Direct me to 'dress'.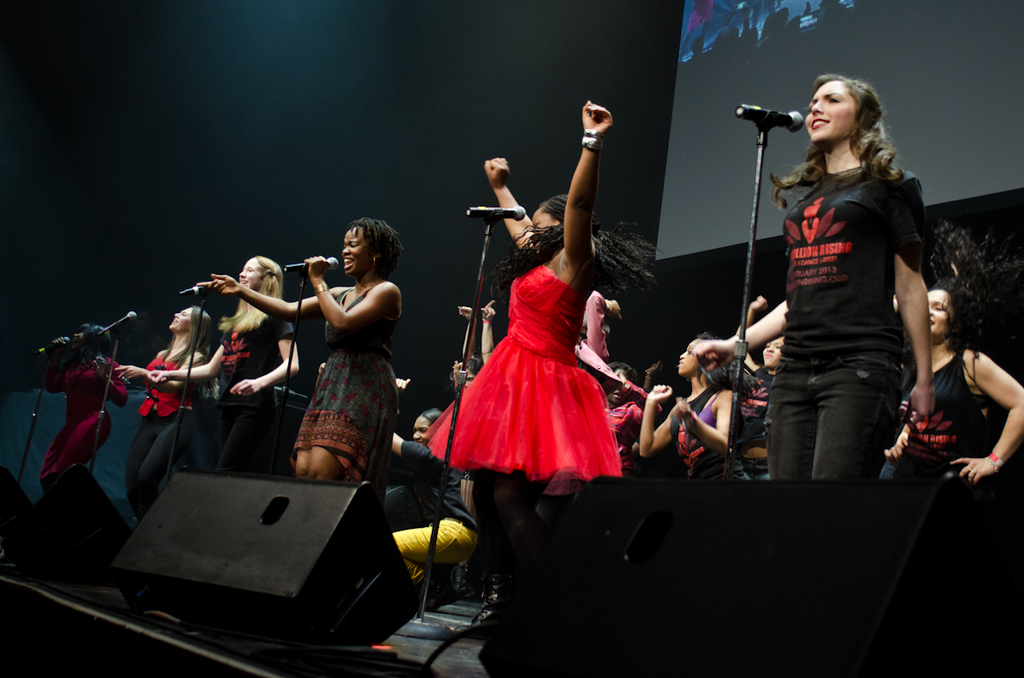
Direction: BBox(297, 277, 402, 473).
